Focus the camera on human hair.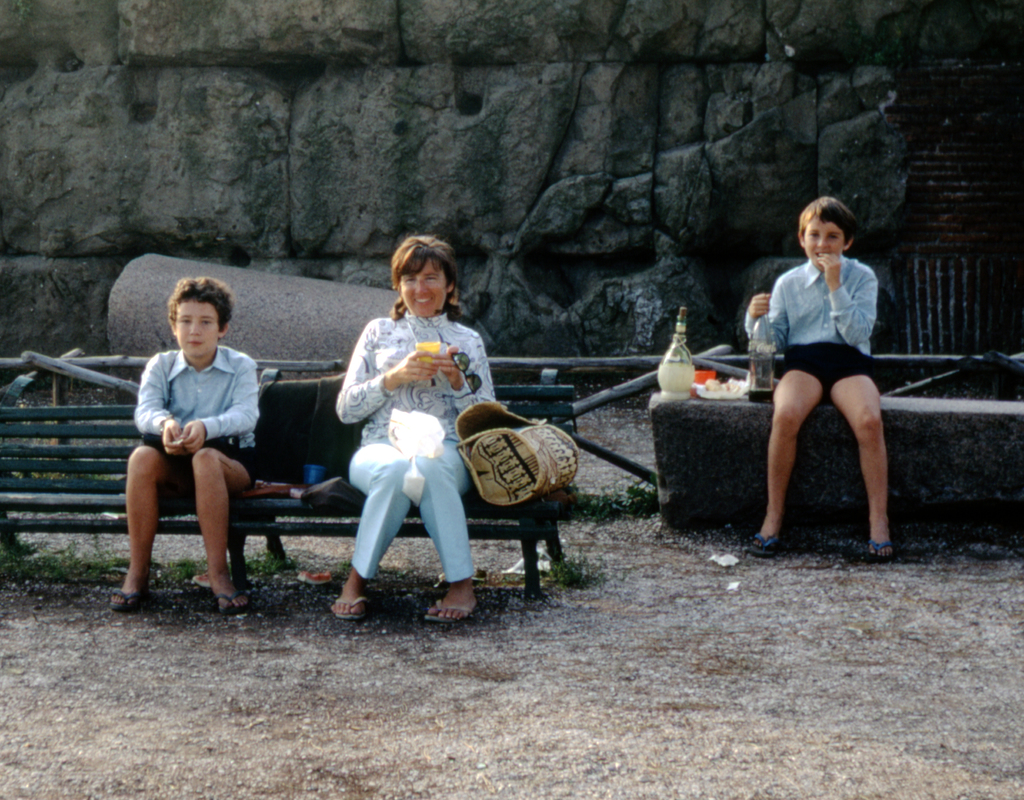
Focus region: x1=382, y1=236, x2=465, y2=316.
